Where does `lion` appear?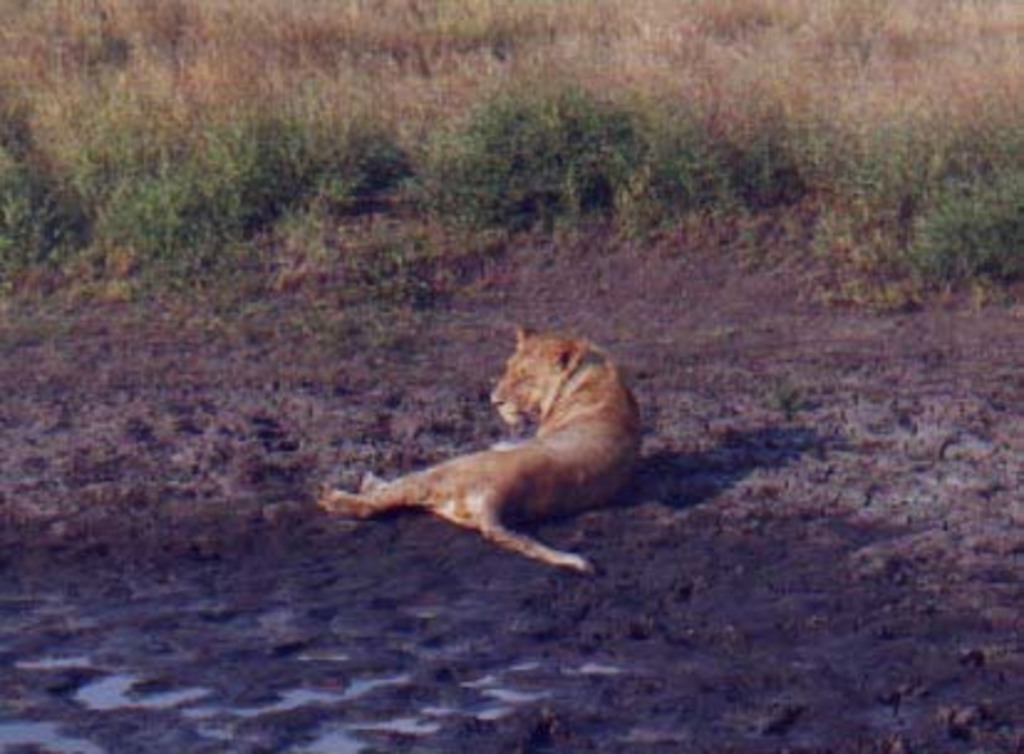
Appears at {"left": 315, "top": 322, "right": 640, "bottom": 573}.
